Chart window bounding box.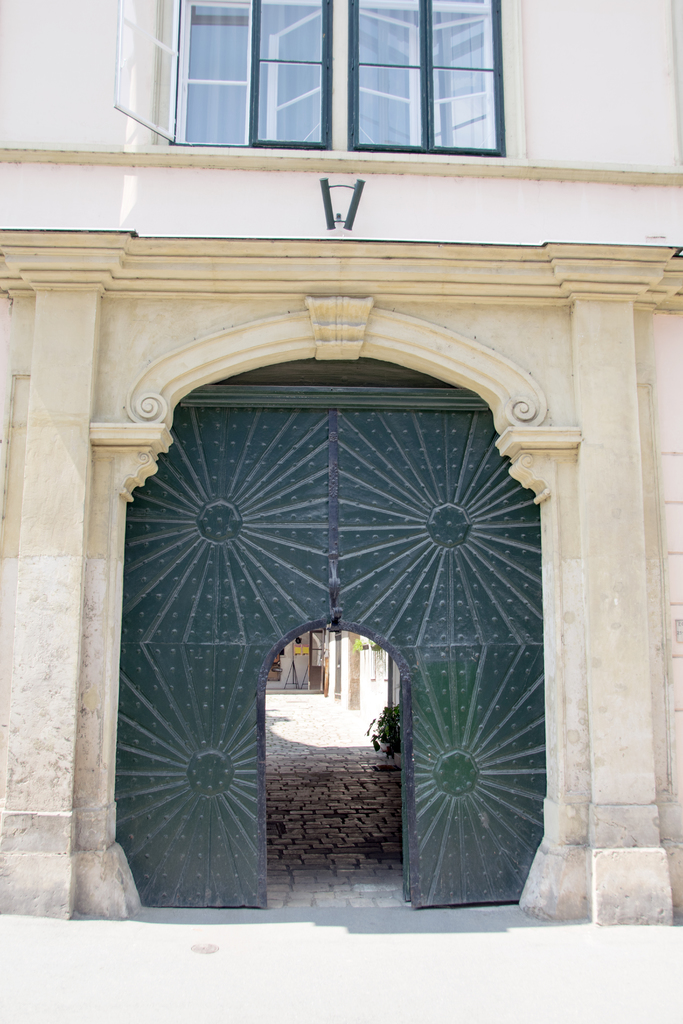
Charted: (x1=124, y1=5, x2=534, y2=159).
